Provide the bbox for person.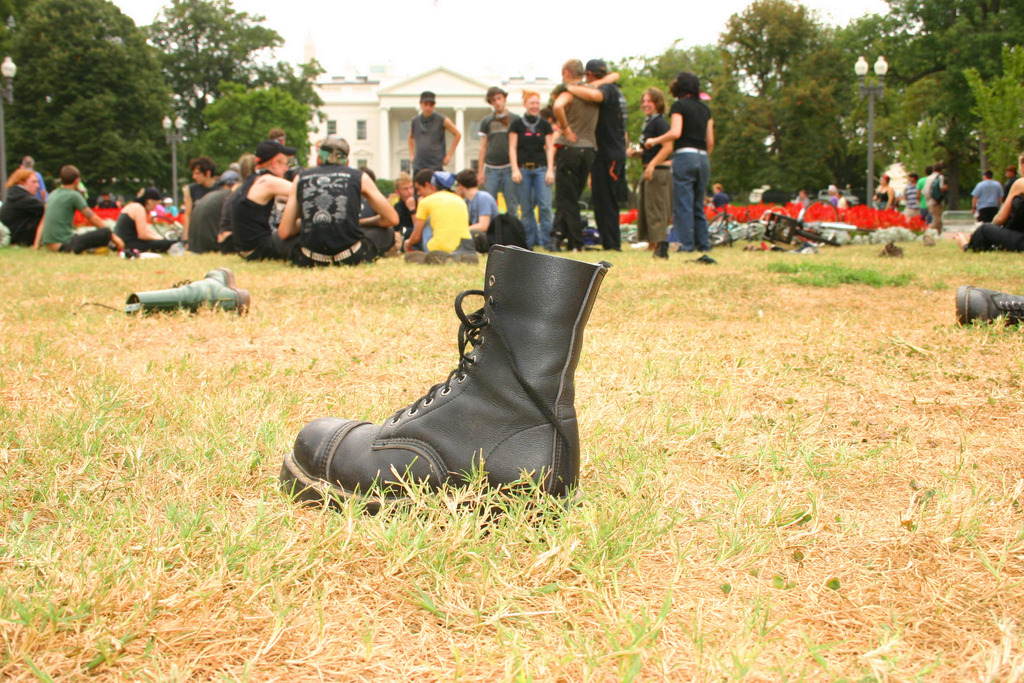
x1=965, y1=169, x2=1004, y2=224.
